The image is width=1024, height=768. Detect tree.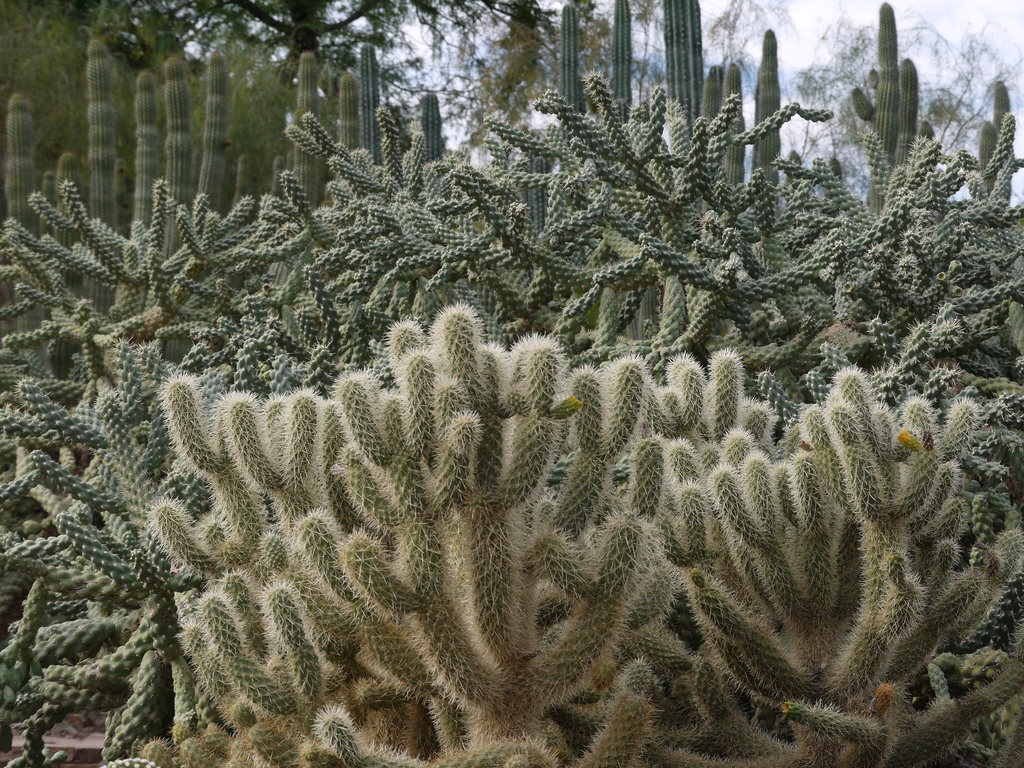
Detection: {"x1": 435, "y1": 0, "x2": 1023, "y2": 209}.
